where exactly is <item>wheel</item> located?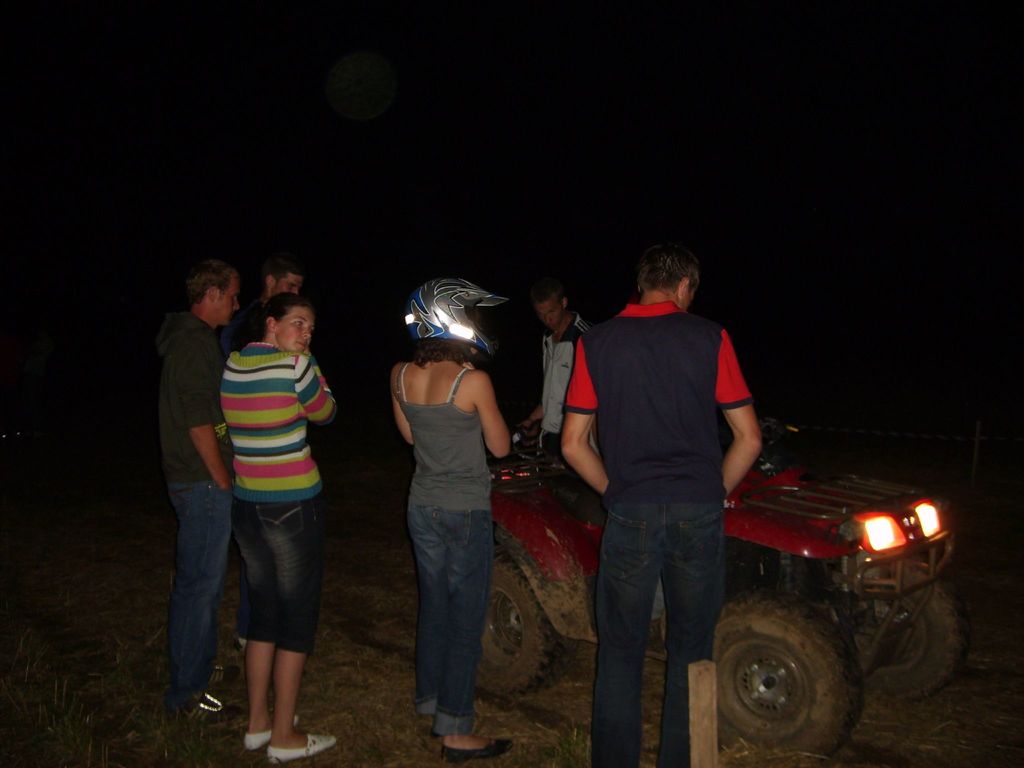
Its bounding box is 476:545:566:692.
